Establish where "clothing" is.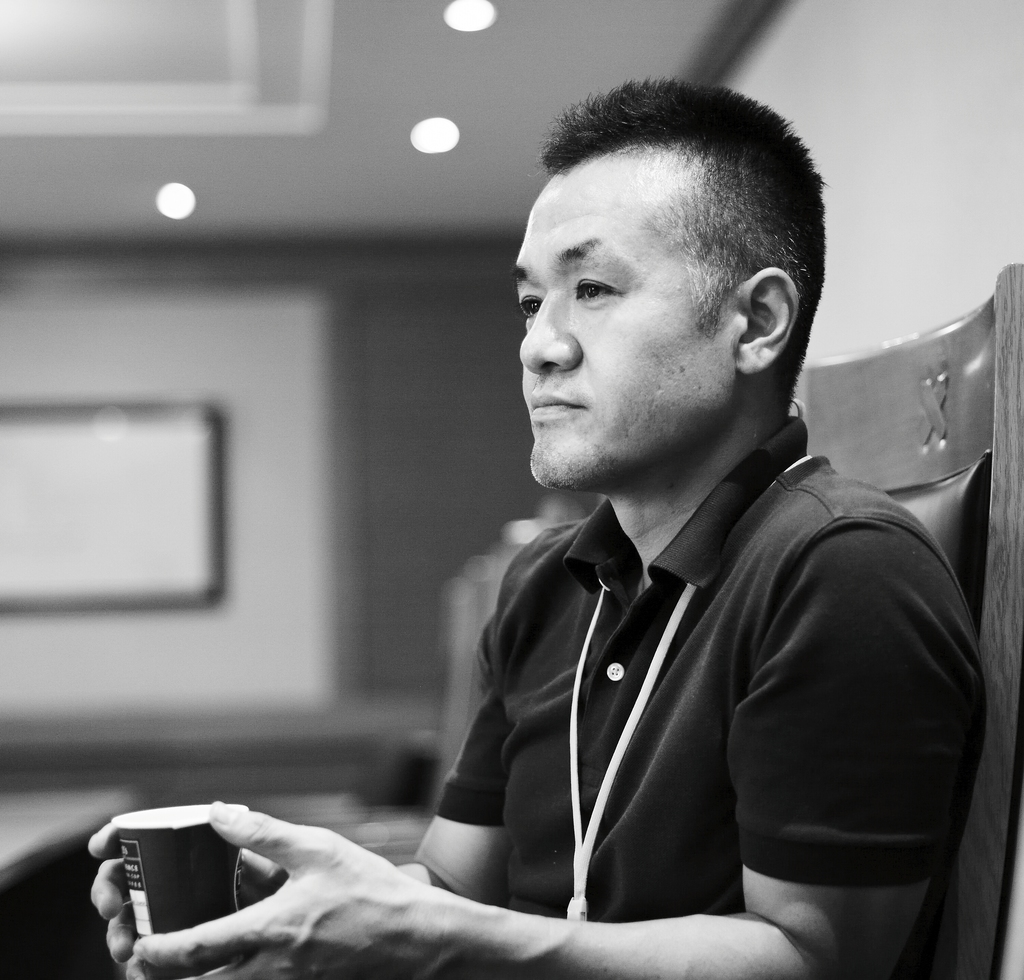
Established at detection(381, 361, 970, 954).
